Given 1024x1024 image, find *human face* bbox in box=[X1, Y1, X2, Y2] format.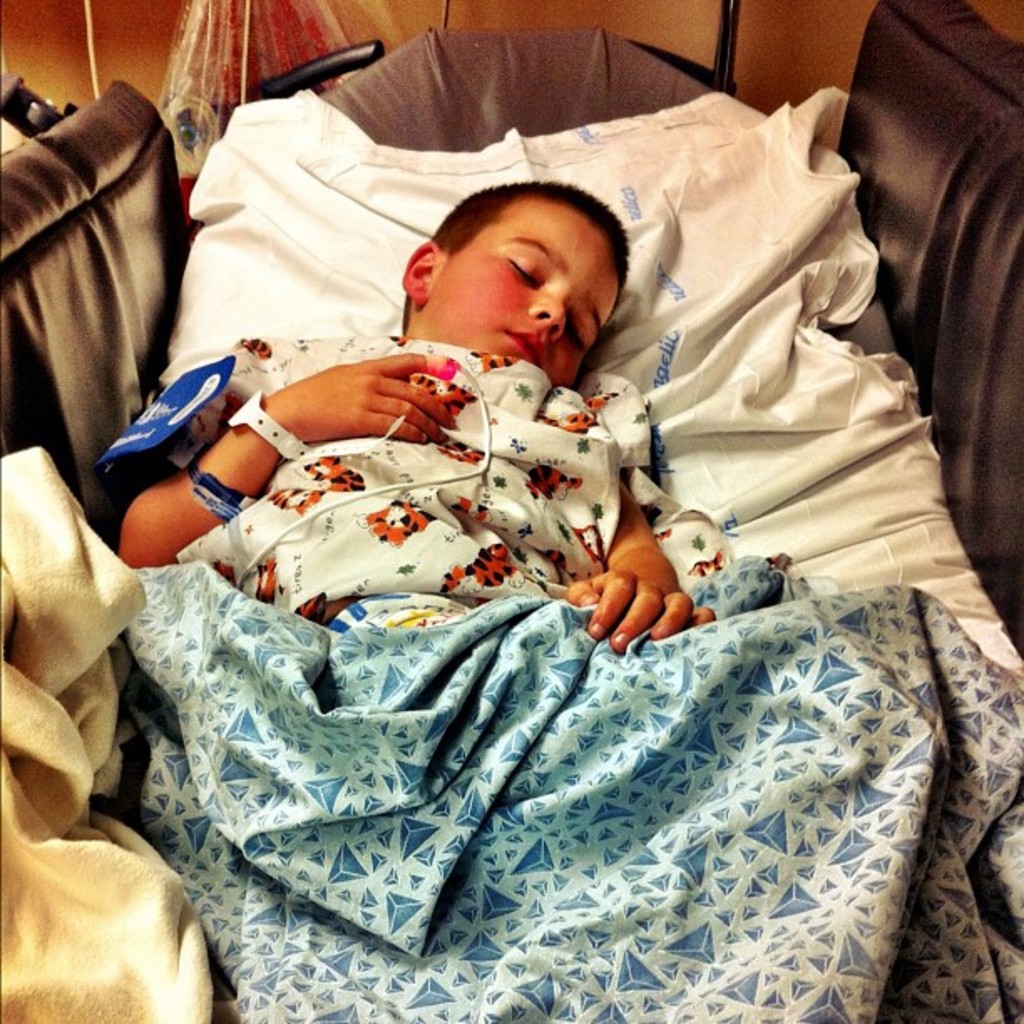
box=[418, 201, 617, 383].
